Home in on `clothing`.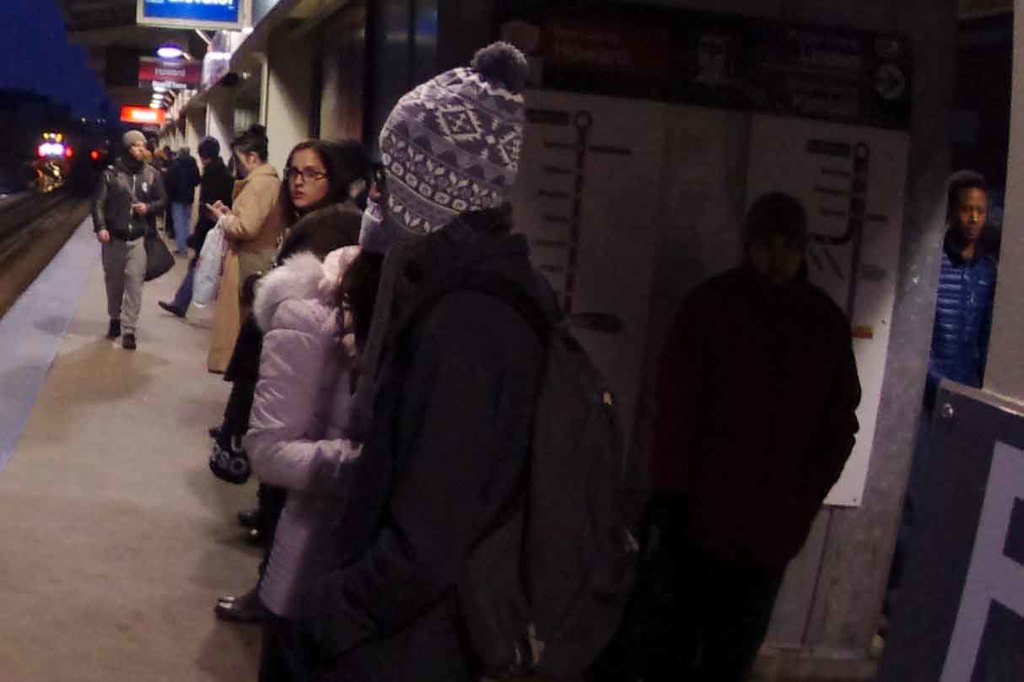
Homed in at rect(679, 255, 856, 681).
